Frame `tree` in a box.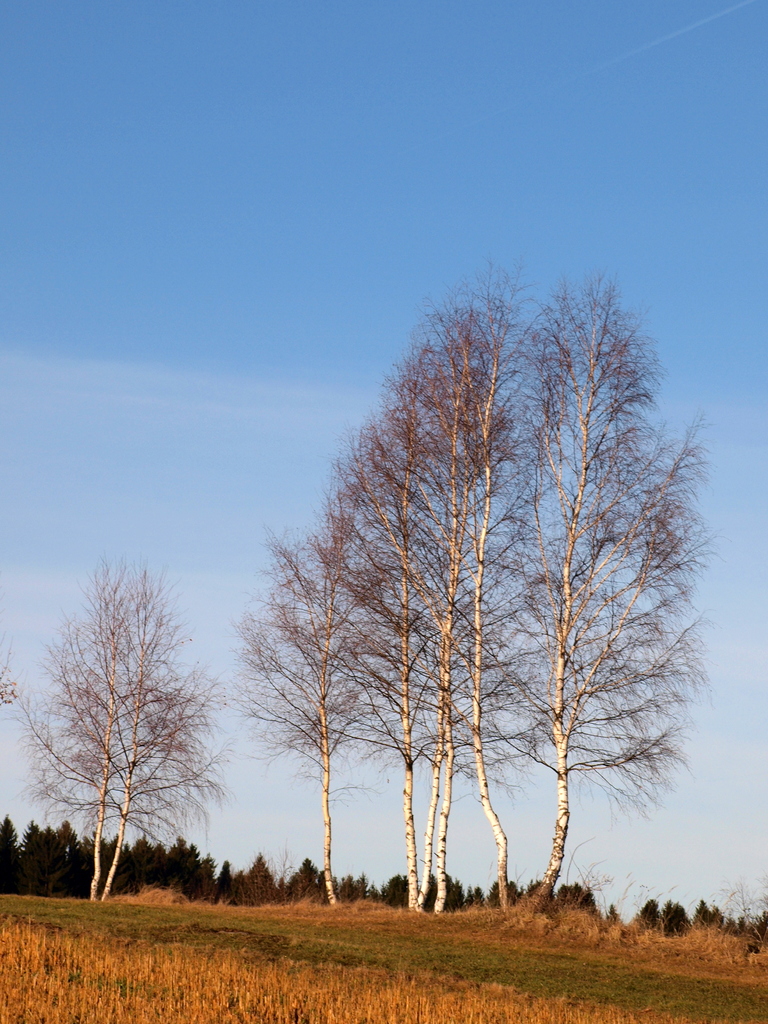
338 868 380 901.
